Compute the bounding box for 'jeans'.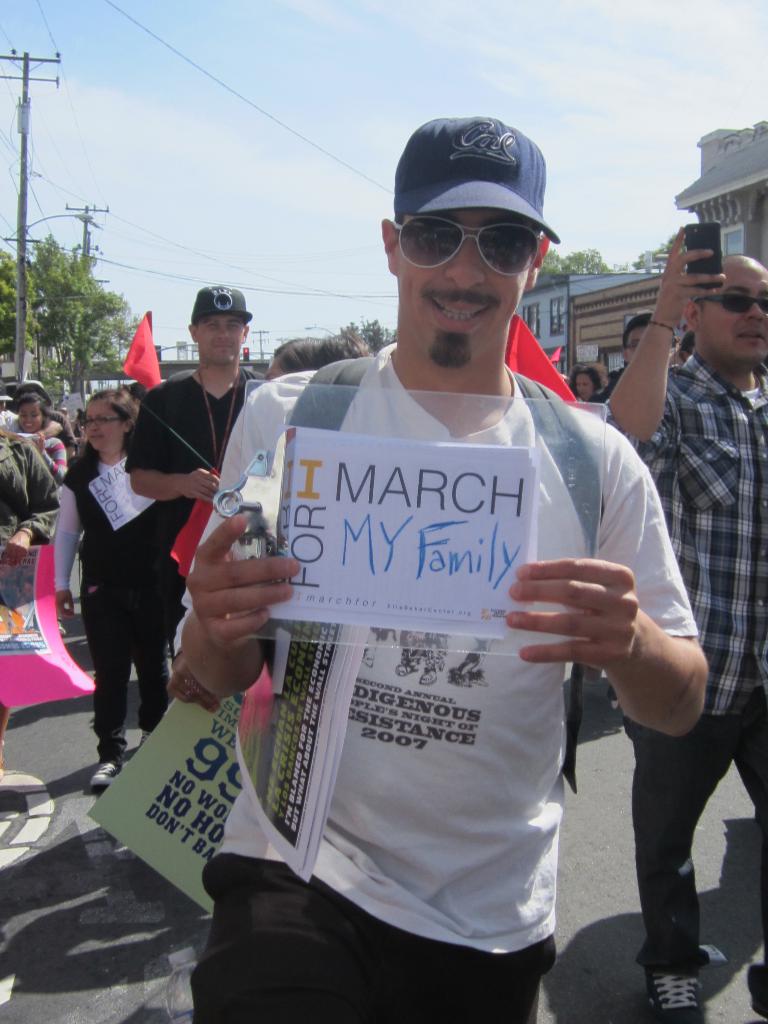
<region>633, 691, 767, 969</region>.
